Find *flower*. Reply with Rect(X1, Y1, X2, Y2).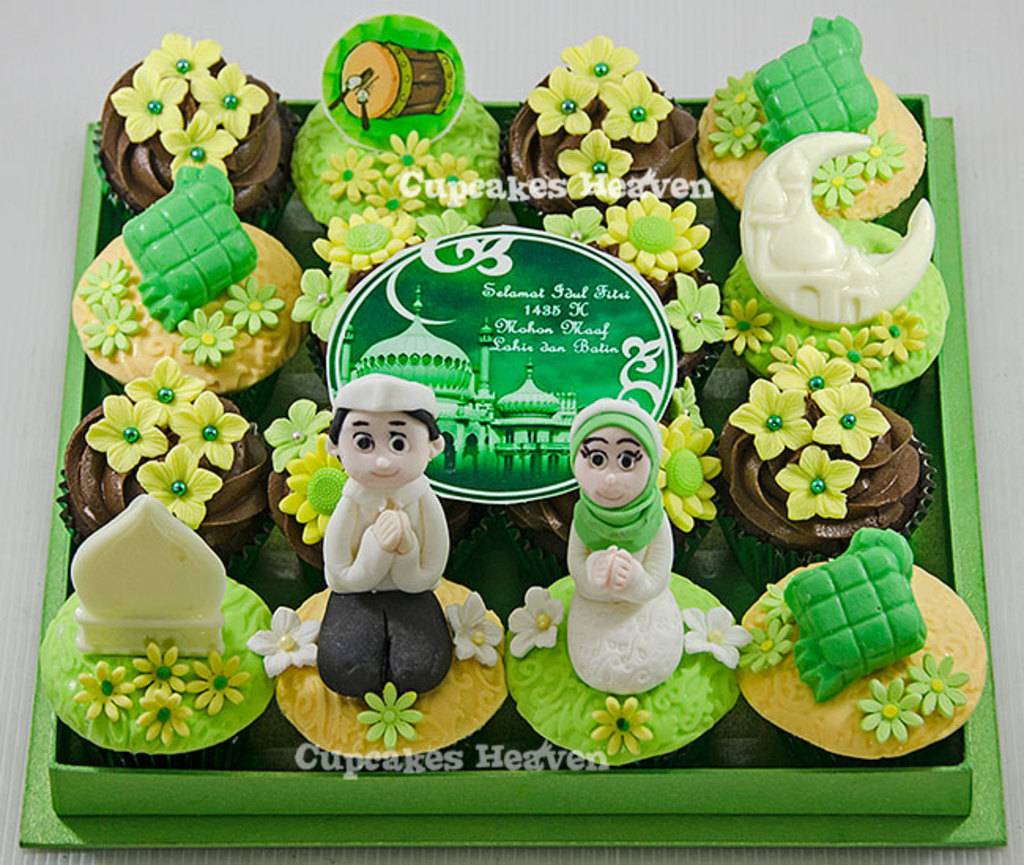
Rect(83, 397, 167, 468).
